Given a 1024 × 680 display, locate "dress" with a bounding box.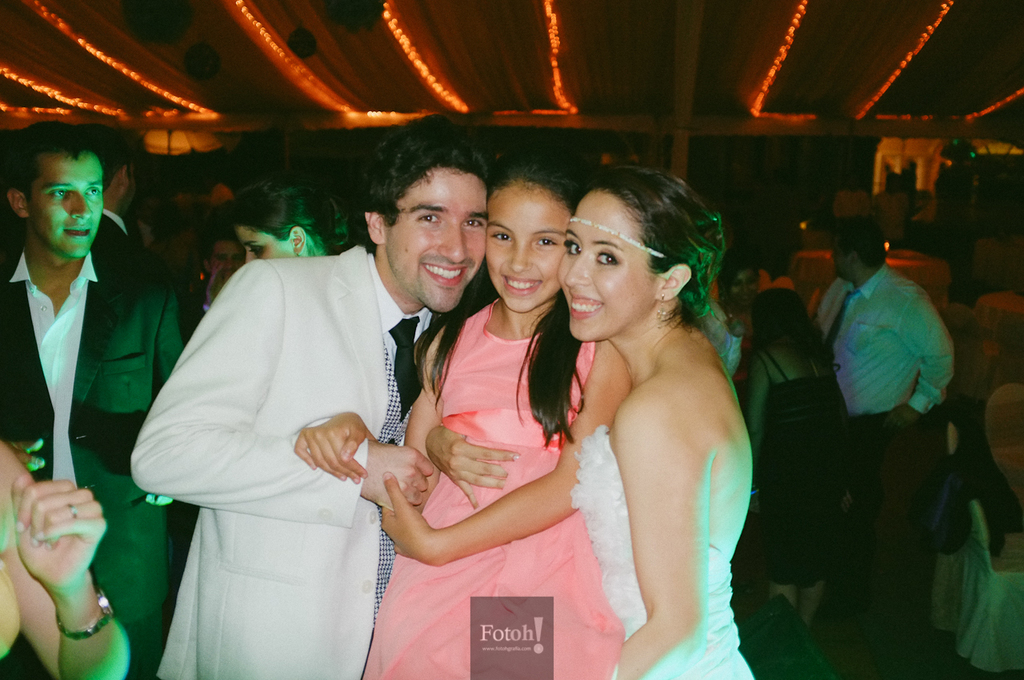
Located: [left=357, top=298, right=622, bottom=679].
